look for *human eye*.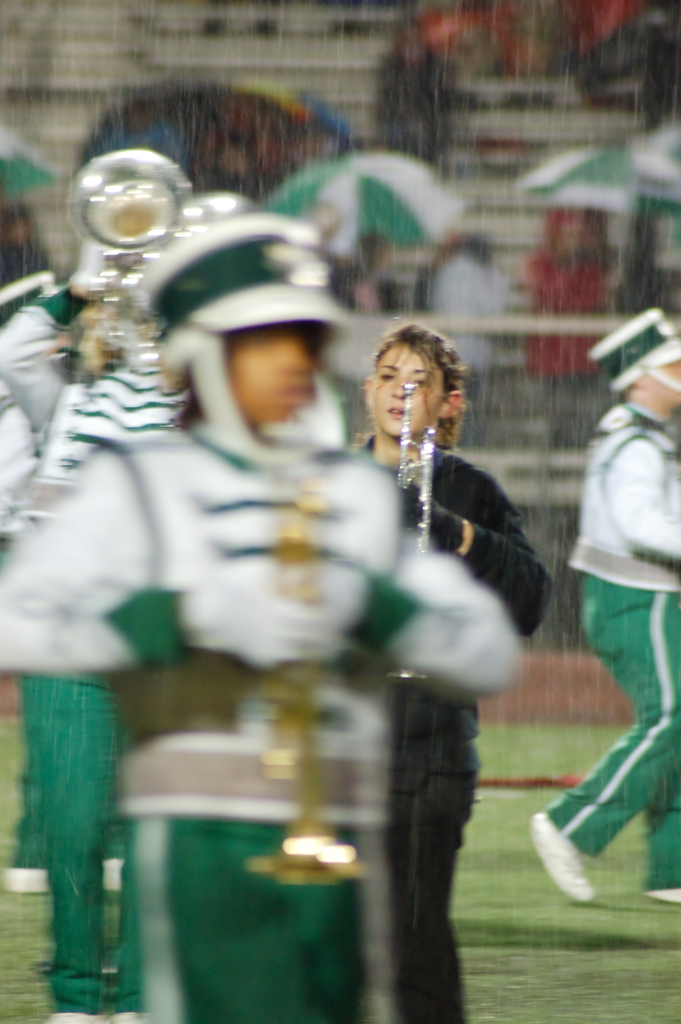
Found: [410, 374, 432, 388].
